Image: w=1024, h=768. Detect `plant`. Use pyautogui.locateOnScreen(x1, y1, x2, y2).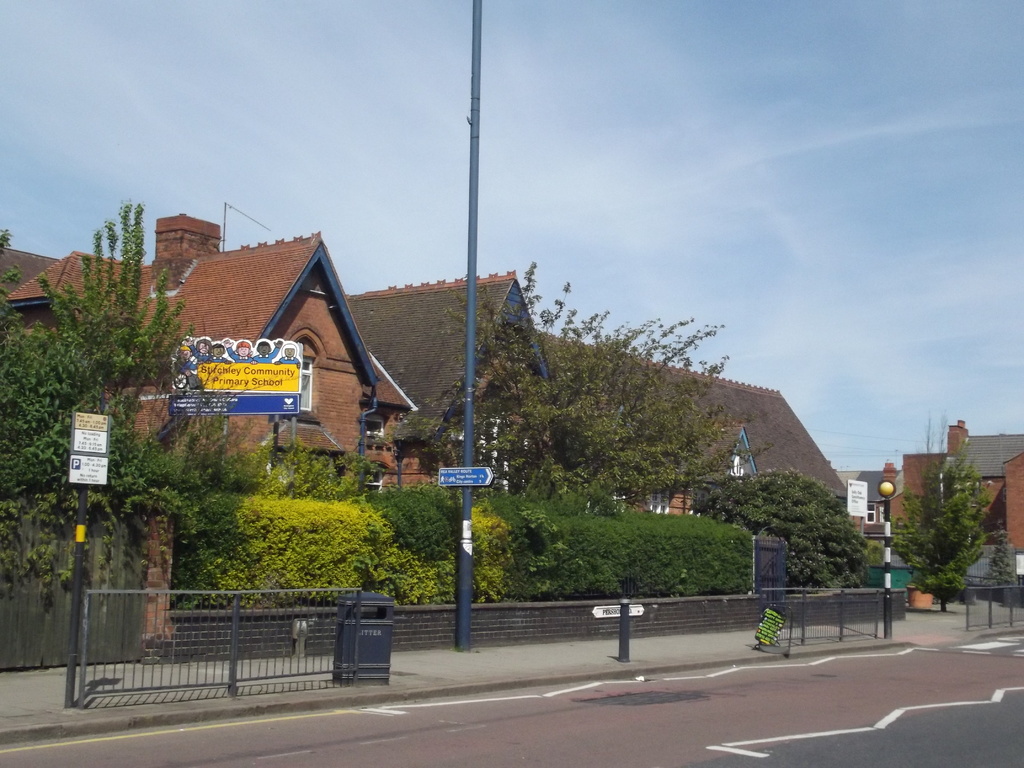
pyautogui.locateOnScreen(0, 192, 218, 618).
